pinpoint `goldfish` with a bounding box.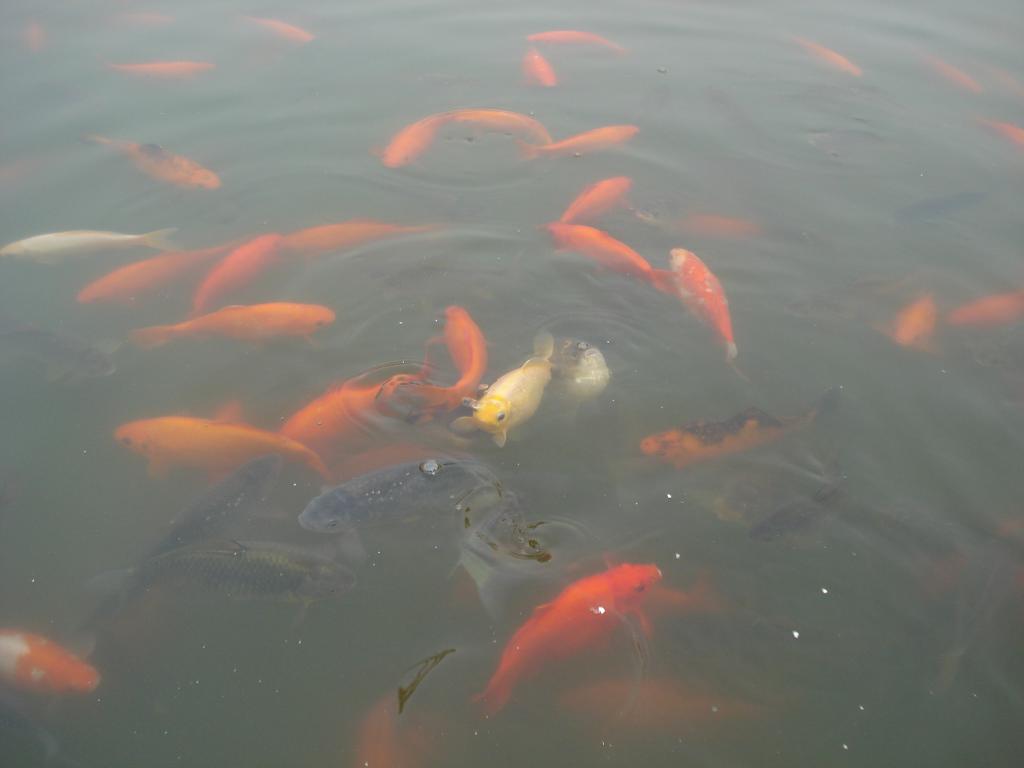
BBox(189, 235, 289, 323).
